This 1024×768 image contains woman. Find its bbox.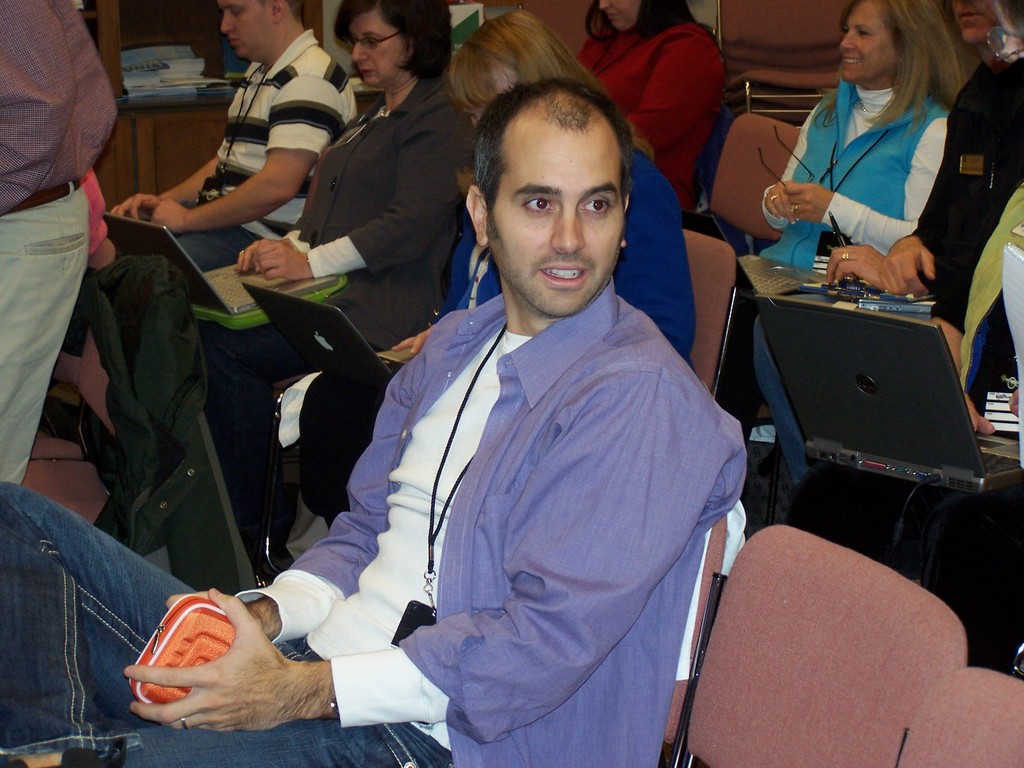
select_region(293, 5, 693, 514).
